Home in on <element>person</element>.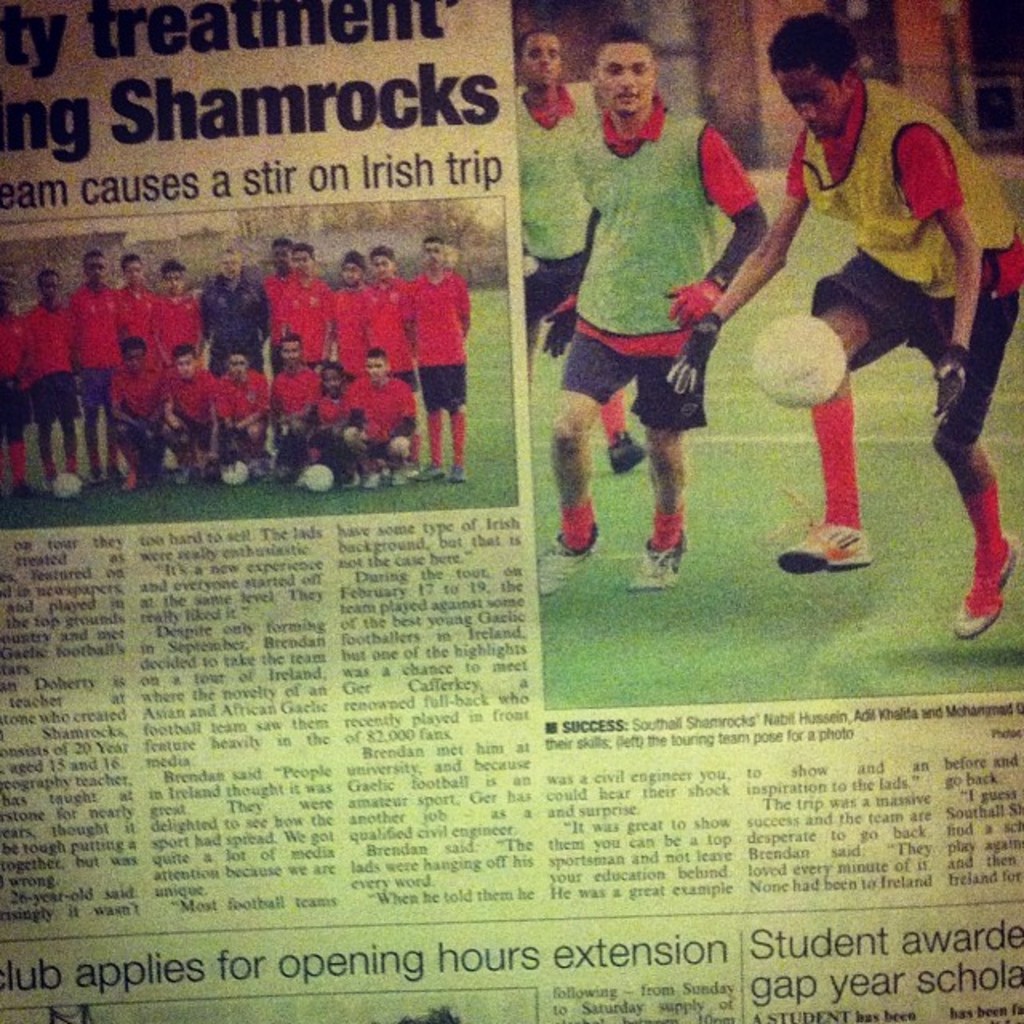
Homed in at [x1=195, y1=349, x2=272, y2=475].
